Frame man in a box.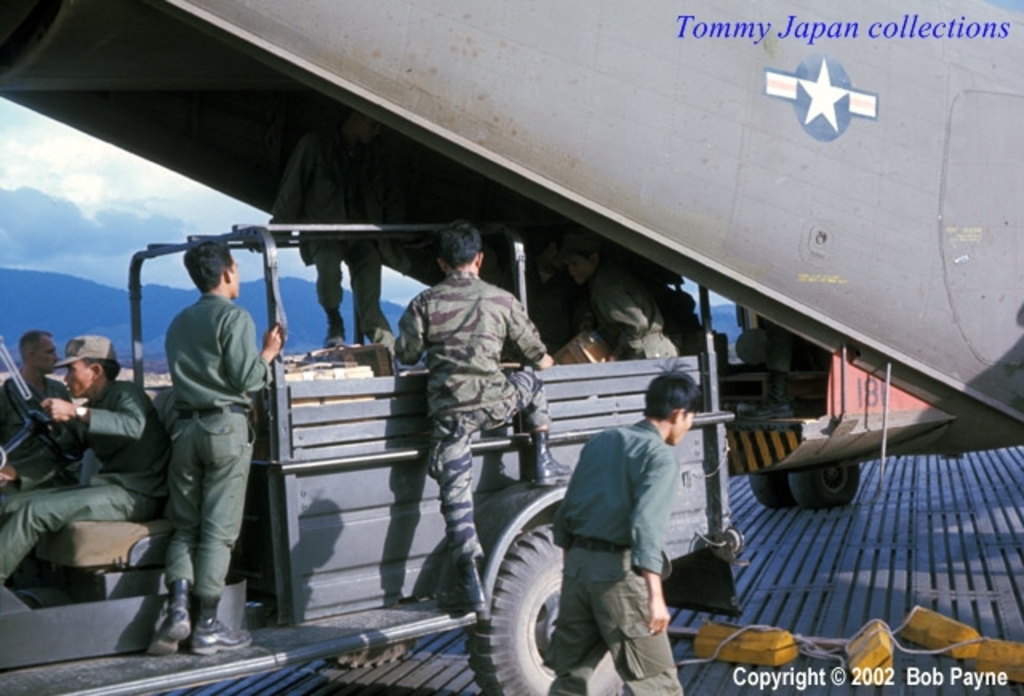
{"left": 539, "top": 363, "right": 707, "bottom": 694}.
